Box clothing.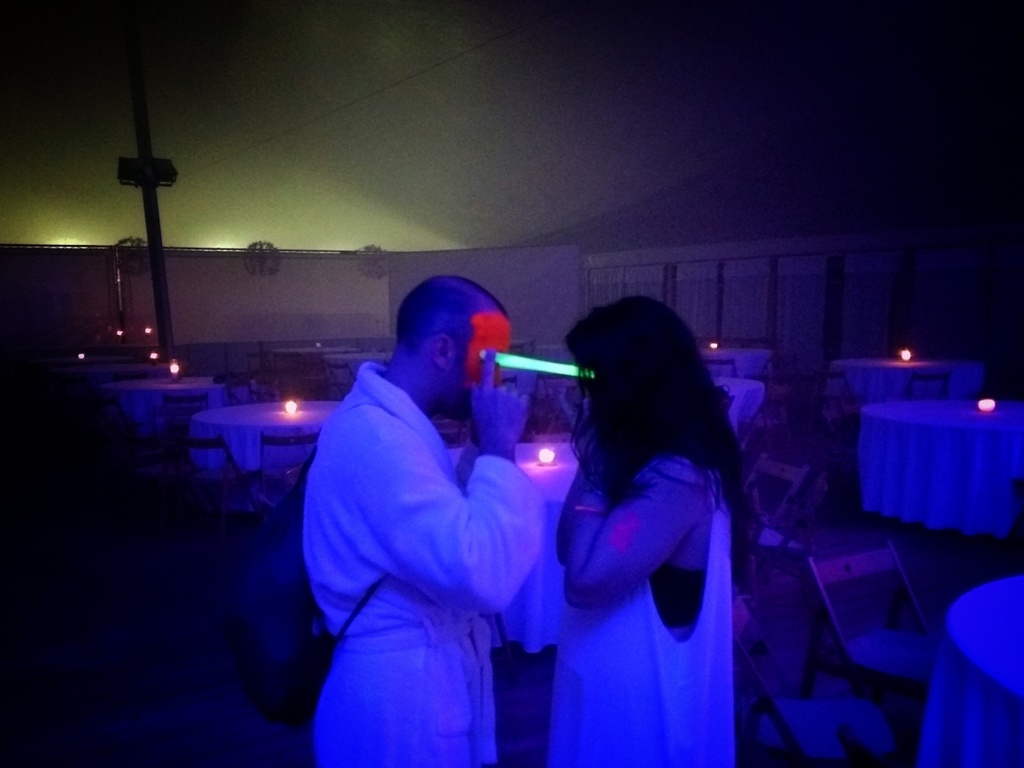
l=291, t=362, r=545, b=767.
